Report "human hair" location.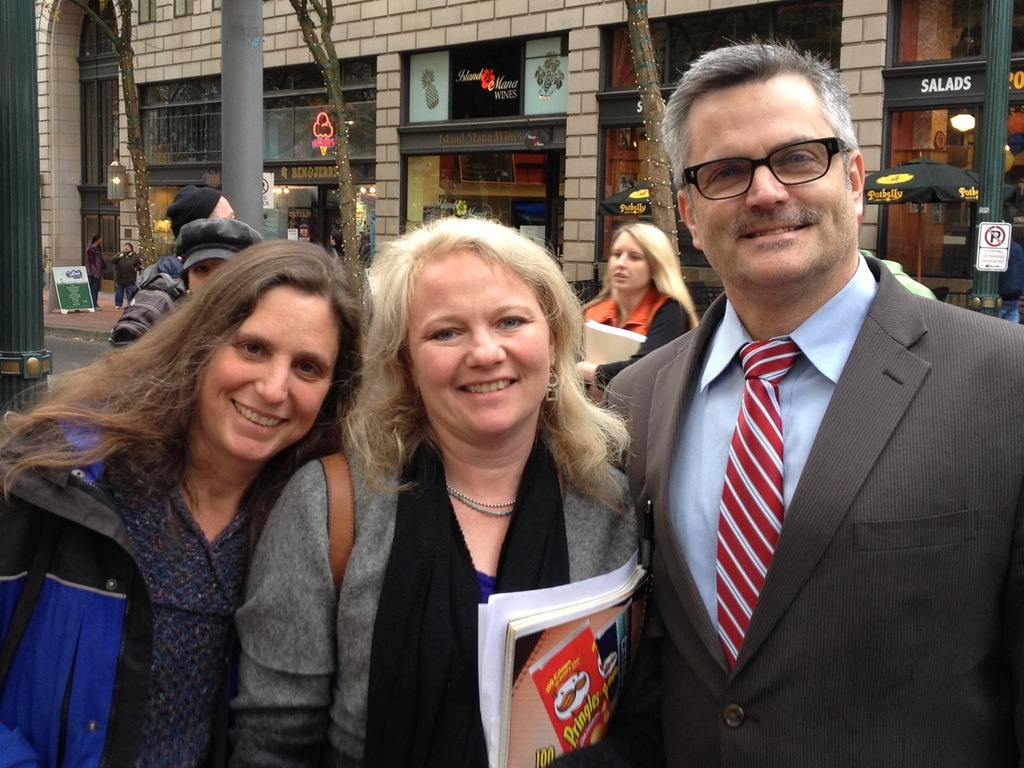
Report: (57,247,369,530).
